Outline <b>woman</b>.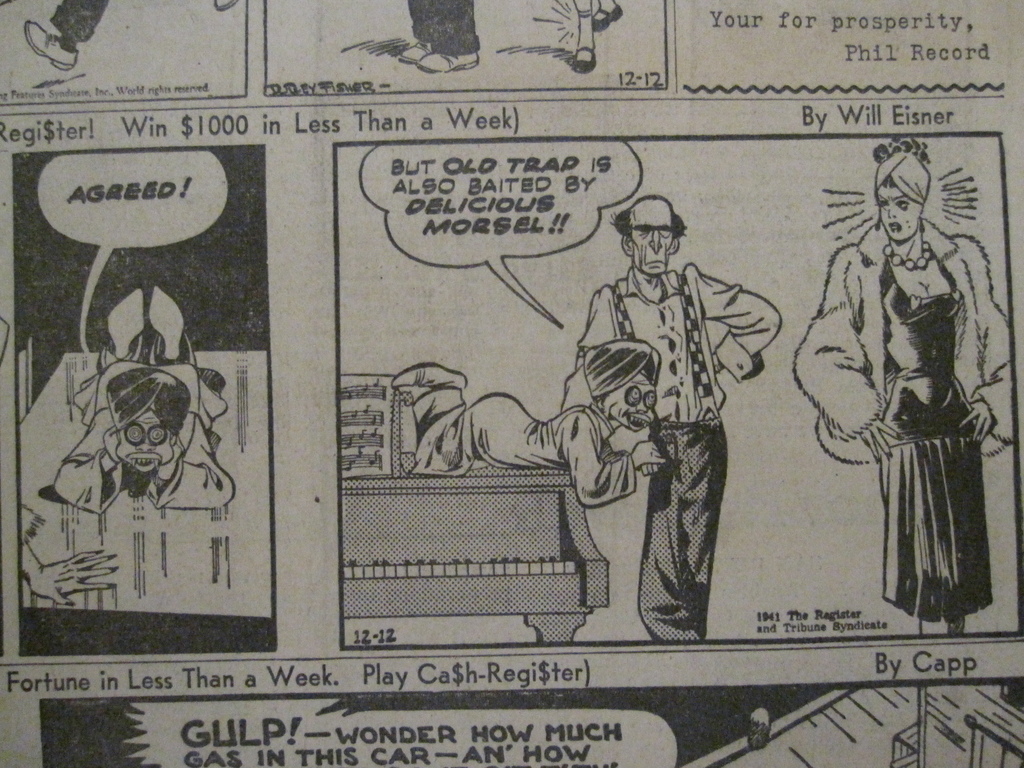
Outline: <bbox>804, 140, 996, 636</bbox>.
